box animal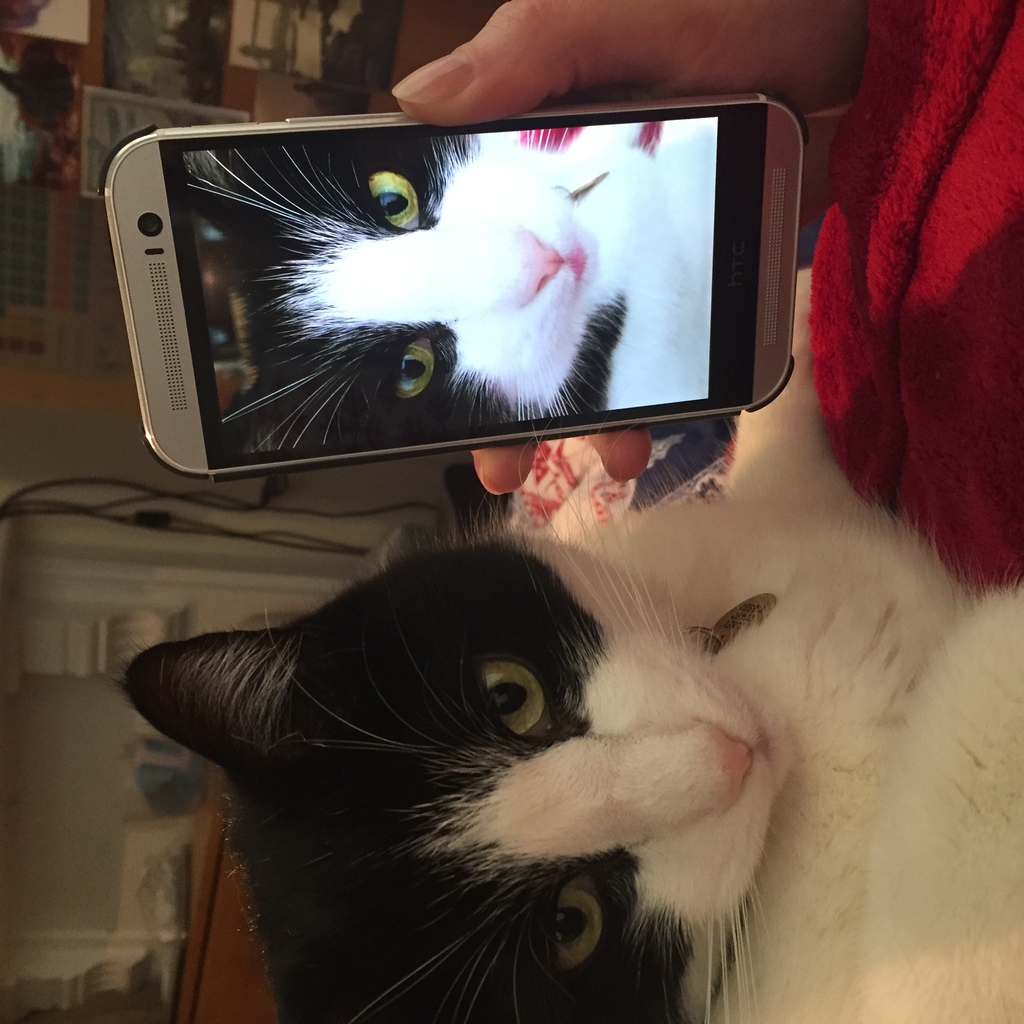
108, 268, 1023, 1023
